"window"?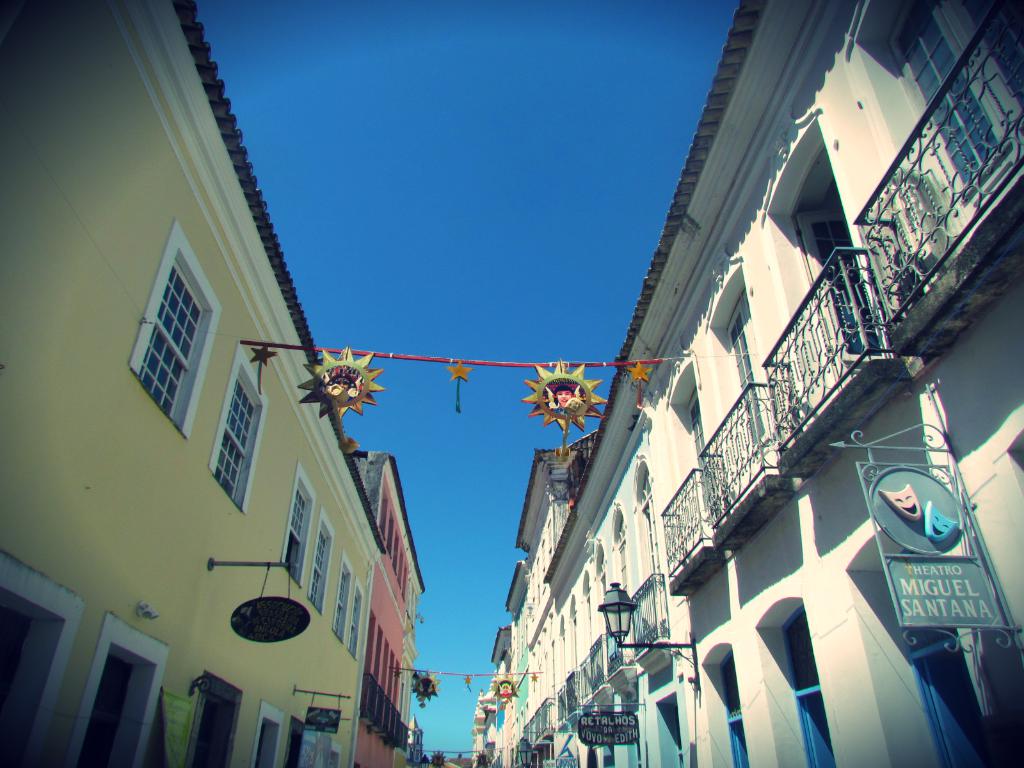
crop(209, 340, 273, 513)
